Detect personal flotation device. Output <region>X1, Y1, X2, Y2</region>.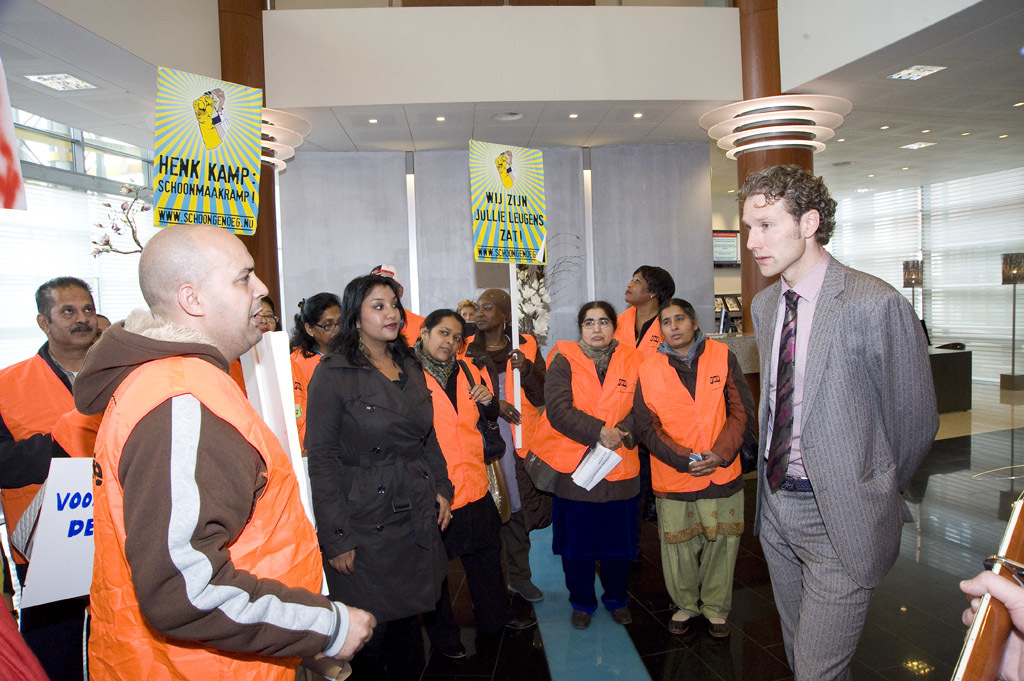
<region>0, 344, 103, 585</region>.
